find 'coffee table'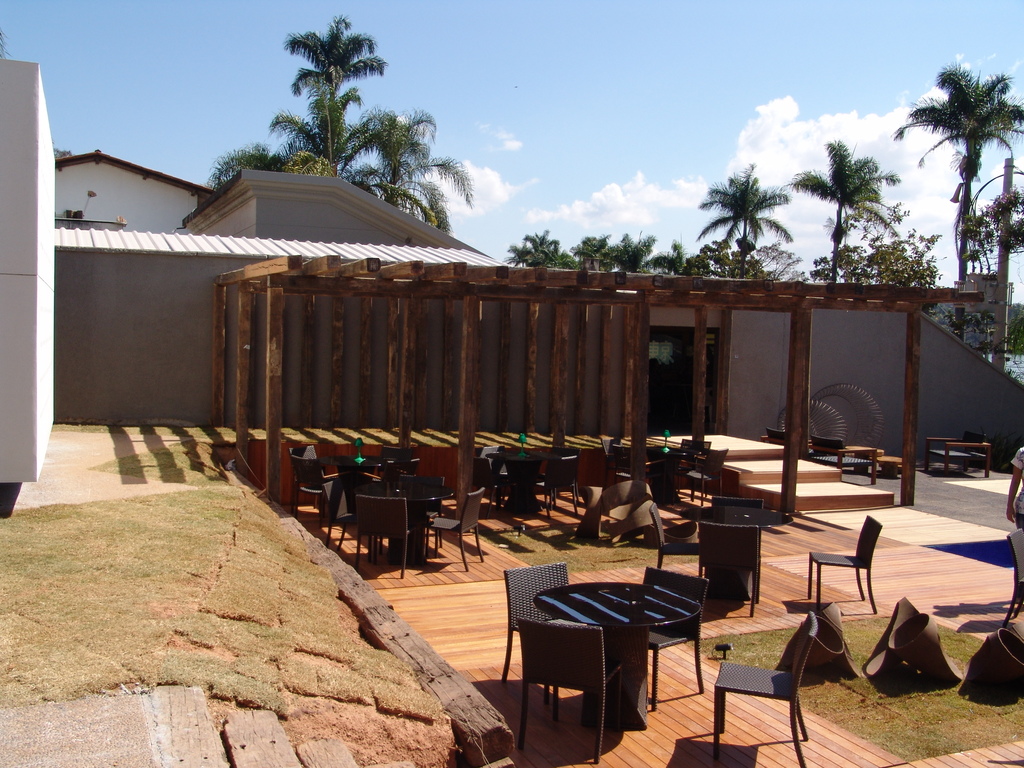
region(351, 463, 447, 574)
